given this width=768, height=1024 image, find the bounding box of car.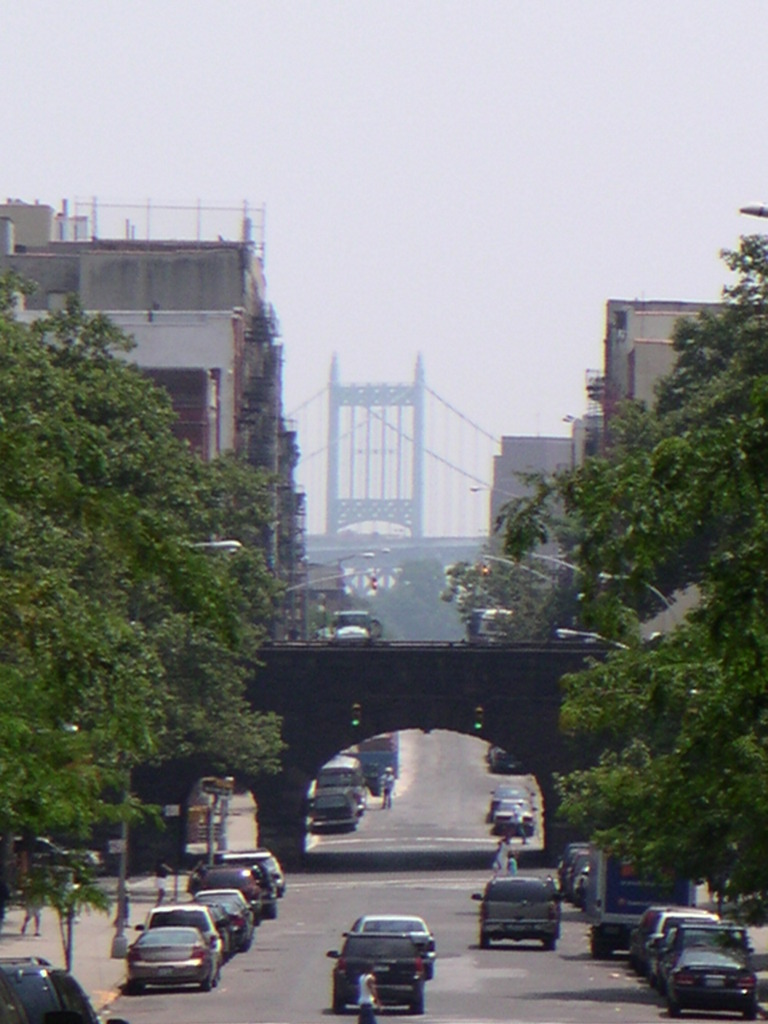
{"left": 627, "top": 905, "right": 717, "bottom": 970}.
